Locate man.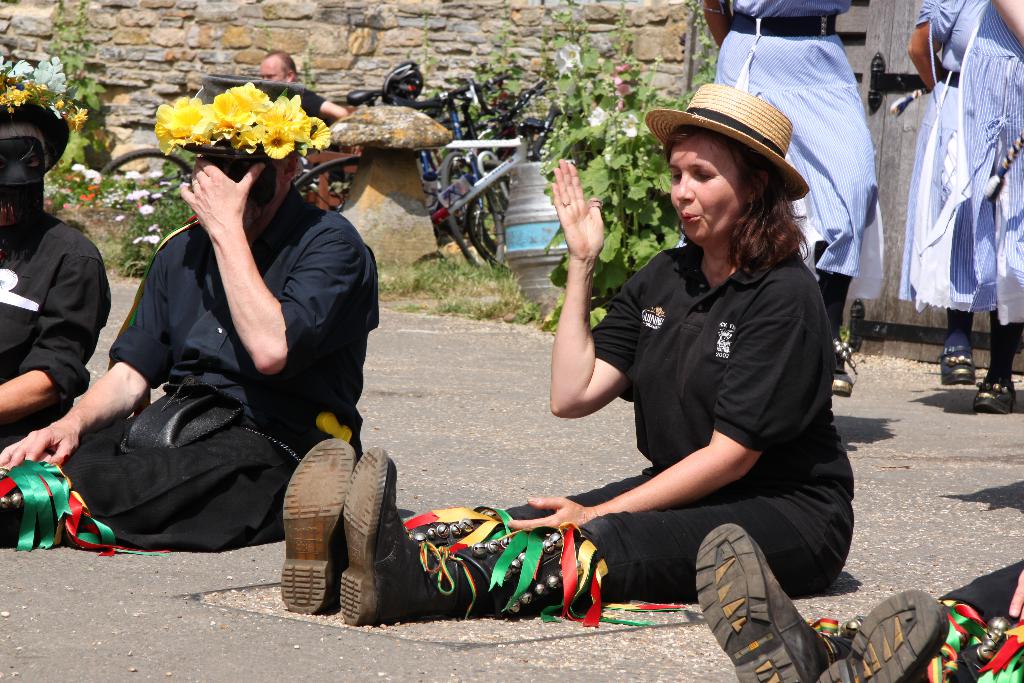
Bounding box: {"left": 253, "top": 47, "right": 348, "bottom": 120}.
